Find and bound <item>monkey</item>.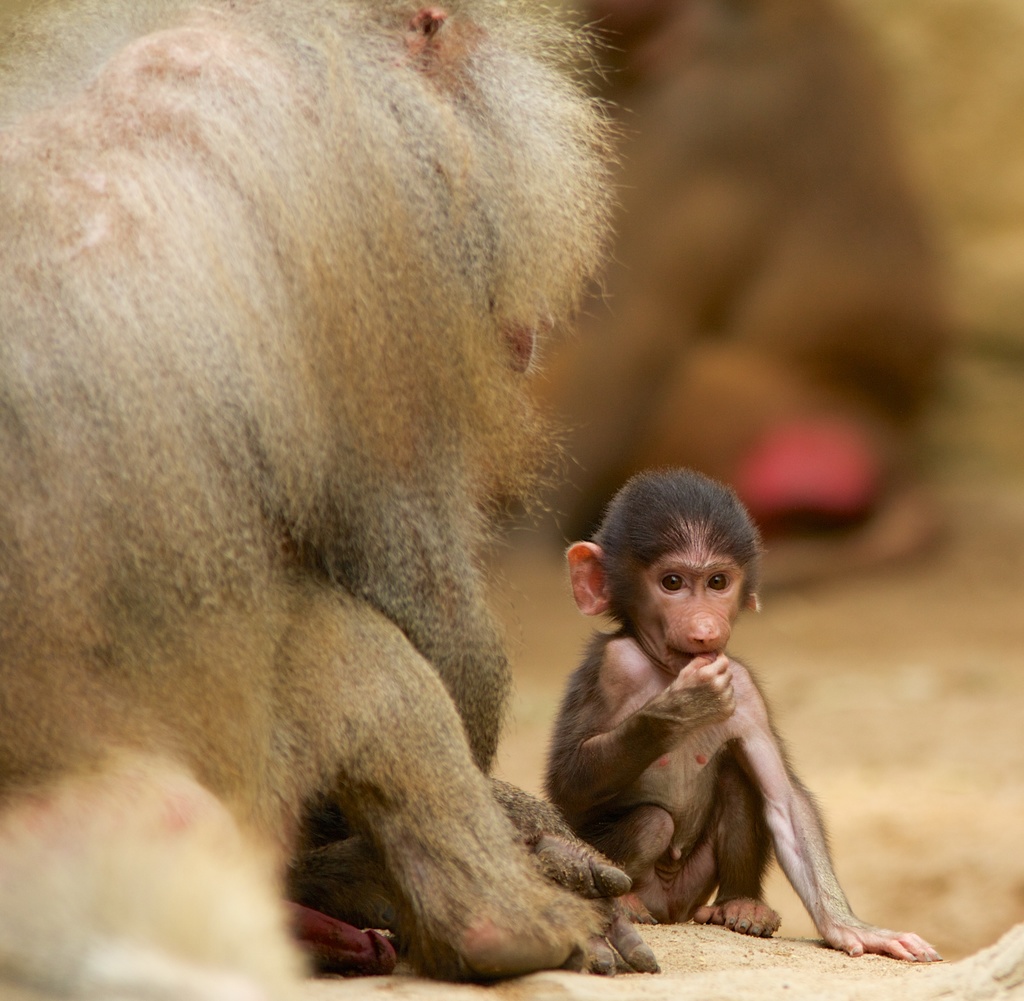
Bound: [x1=545, y1=468, x2=938, y2=964].
